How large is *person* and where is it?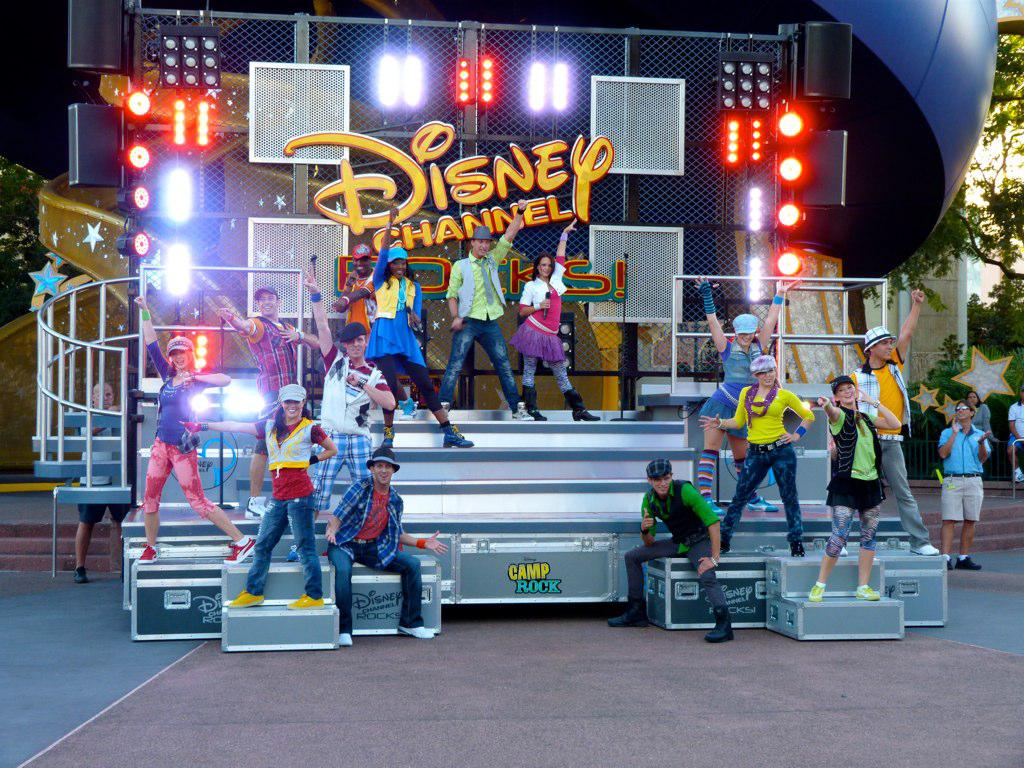
Bounding box: l=701, t=354, r=819, b=555.
